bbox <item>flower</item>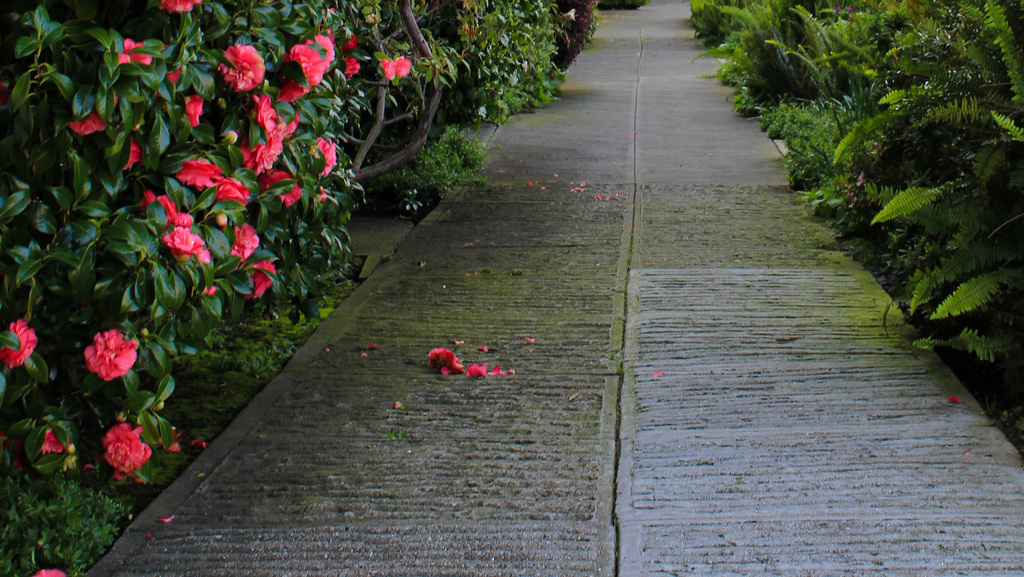
125/130/143/174
